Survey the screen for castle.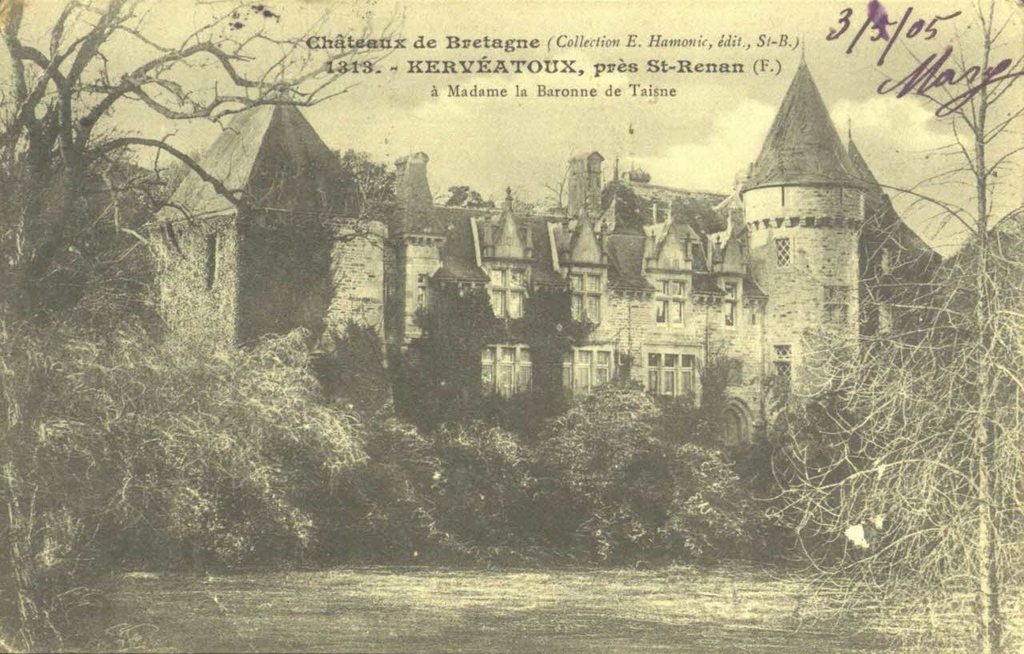
Survey found: box=[379, 104, 887, 470].
